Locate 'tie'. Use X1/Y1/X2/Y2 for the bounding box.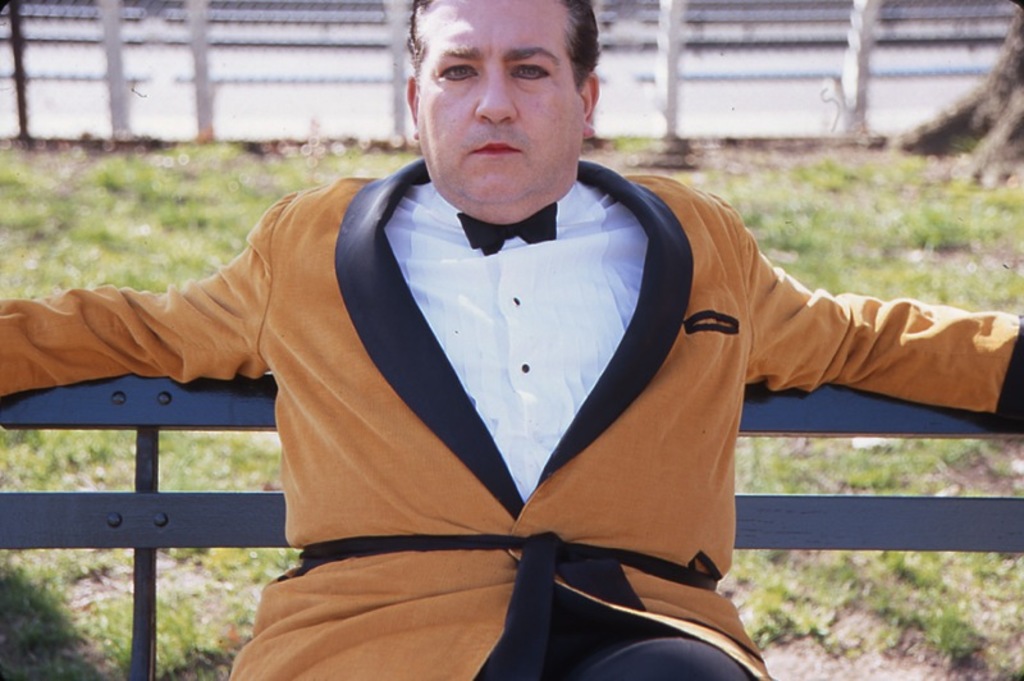
456/198/554/264.
